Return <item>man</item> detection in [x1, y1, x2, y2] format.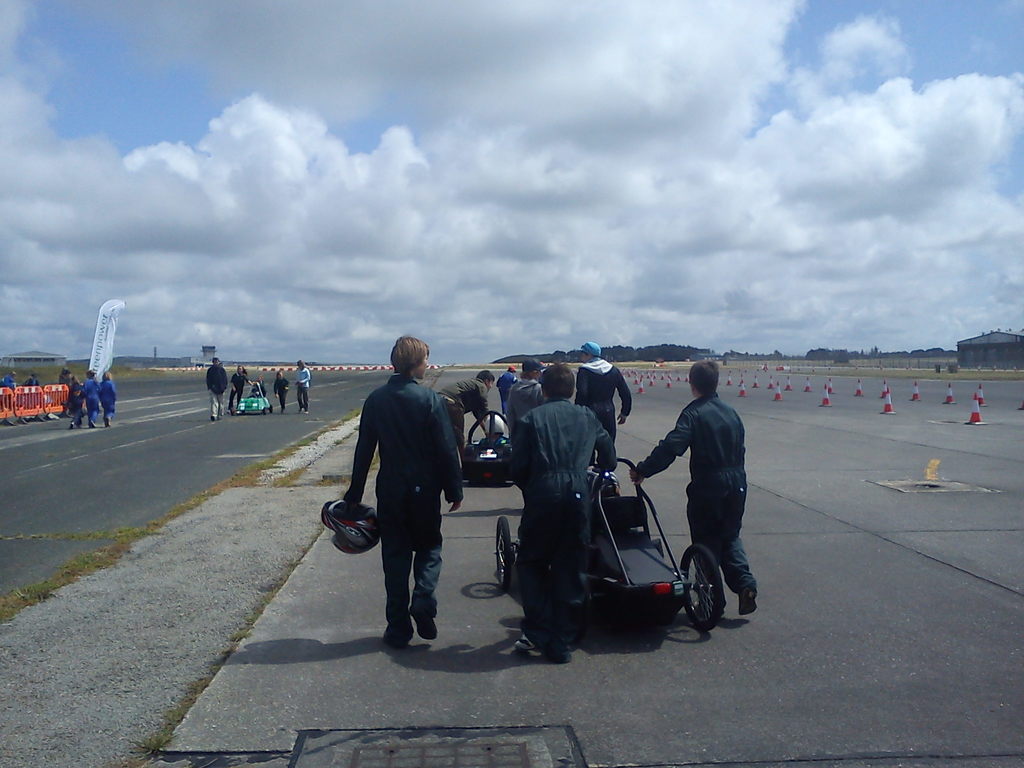
[572, 341, 629, 468].
